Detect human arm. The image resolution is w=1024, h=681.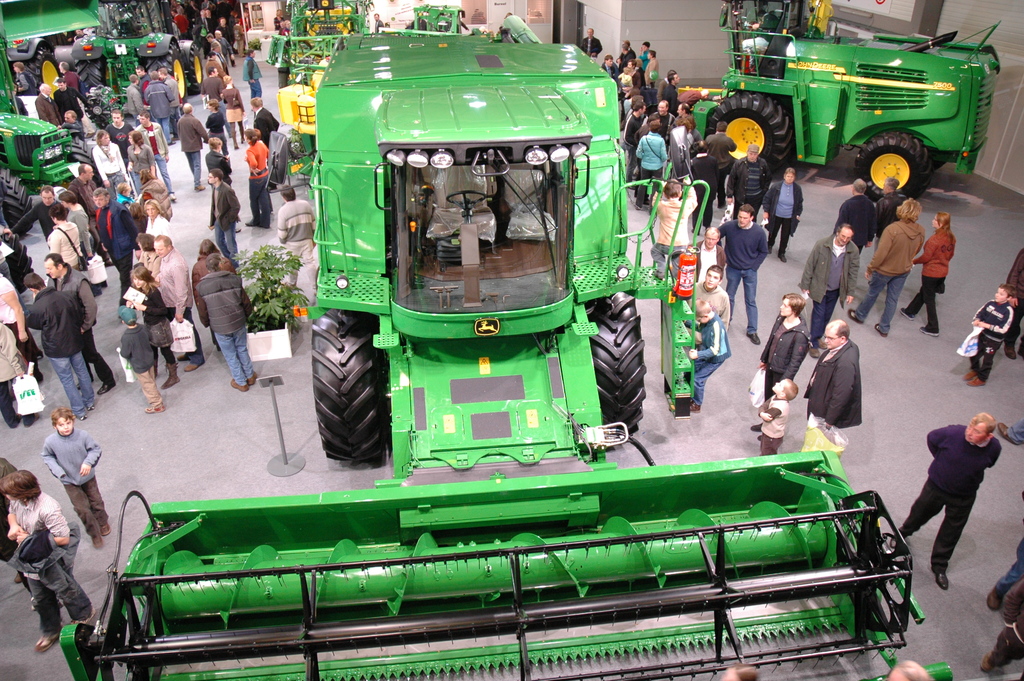
rect(865, 224, 891, 278).
